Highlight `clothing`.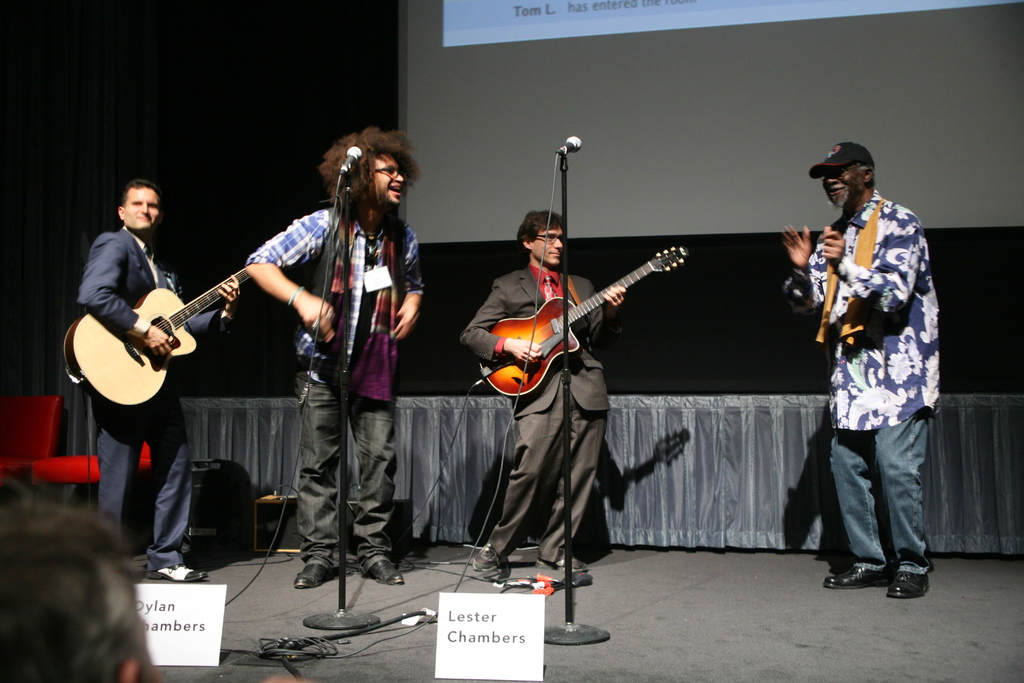
Highlighted region: <box>456,263,623,409</box>.
